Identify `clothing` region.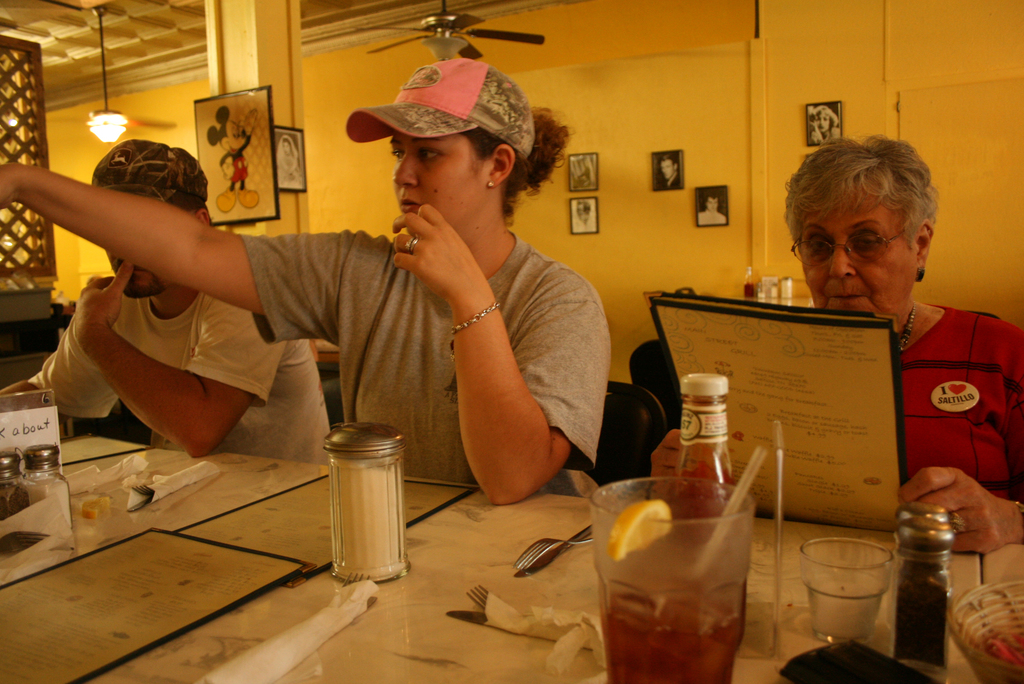
Region: 658,293,1012,535.
